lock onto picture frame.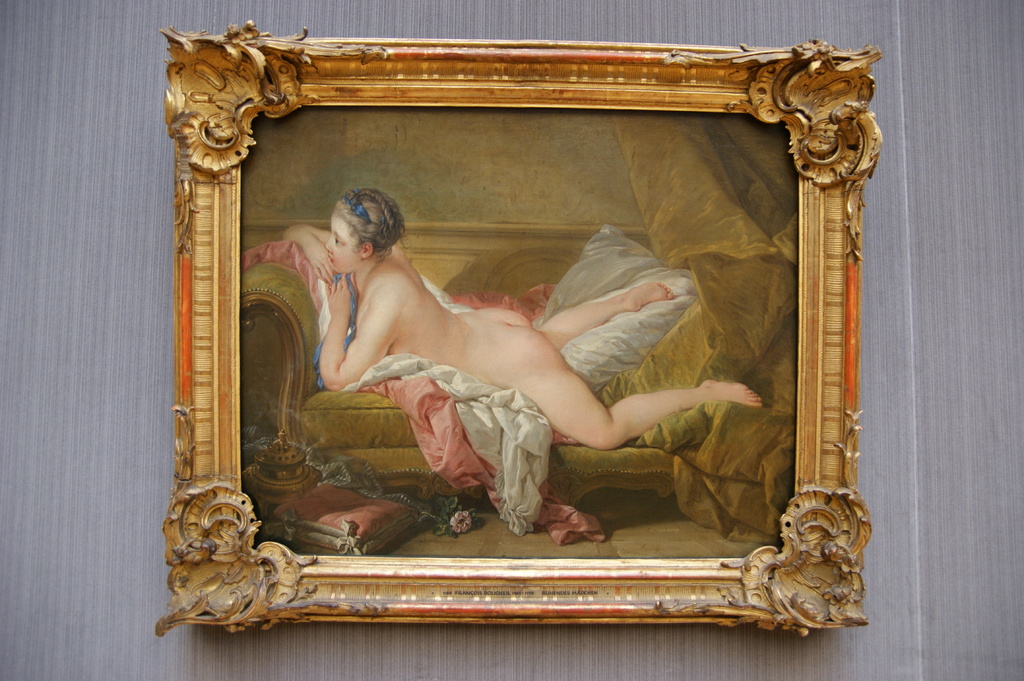
Locked: Rect(155, 22, 883, 629).
